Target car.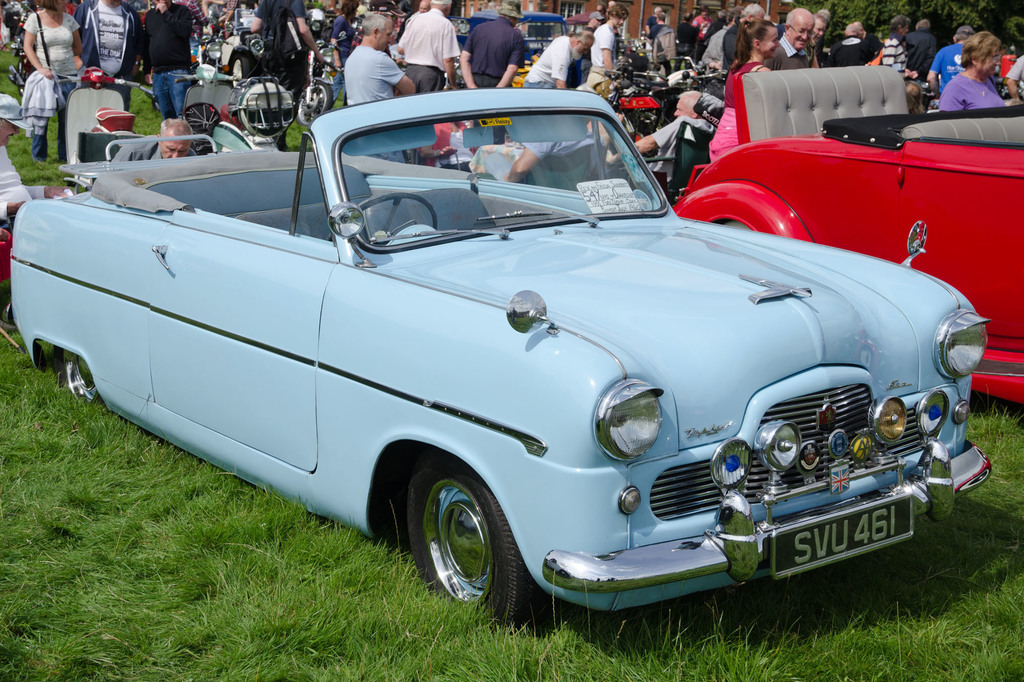
Target region: [88,88,960,636].
